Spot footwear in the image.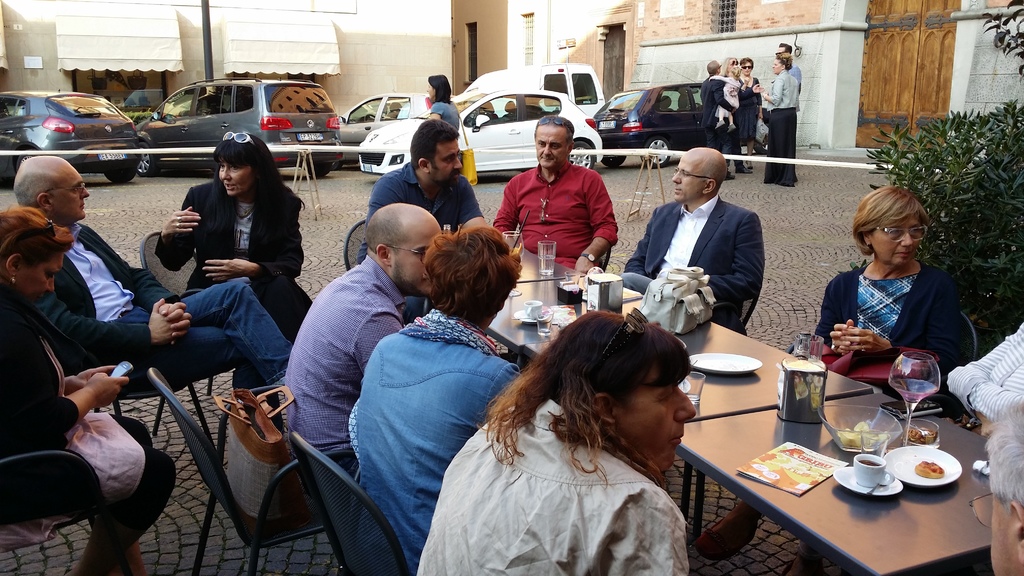
footwear found at rect(724, 172, 737, 180).
